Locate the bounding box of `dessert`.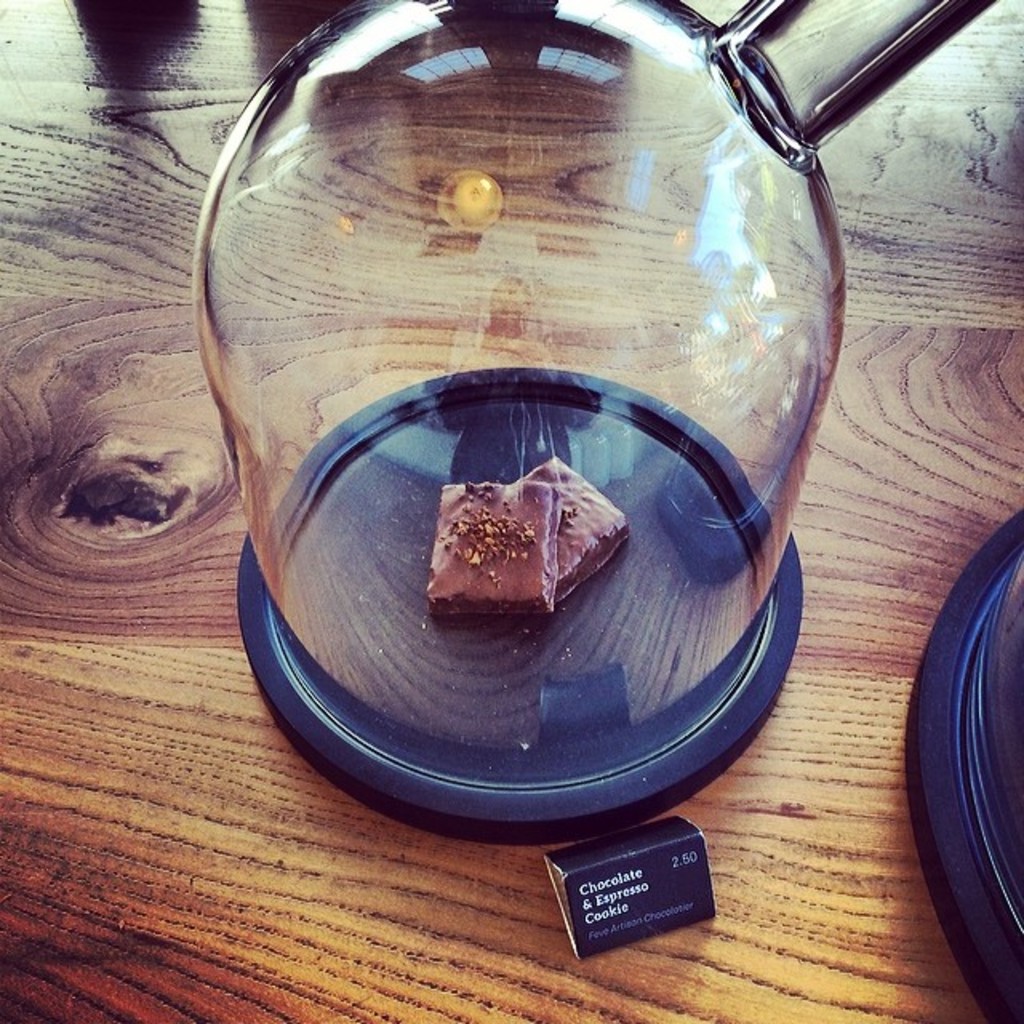
Bounding box: 525:450:627:595.
